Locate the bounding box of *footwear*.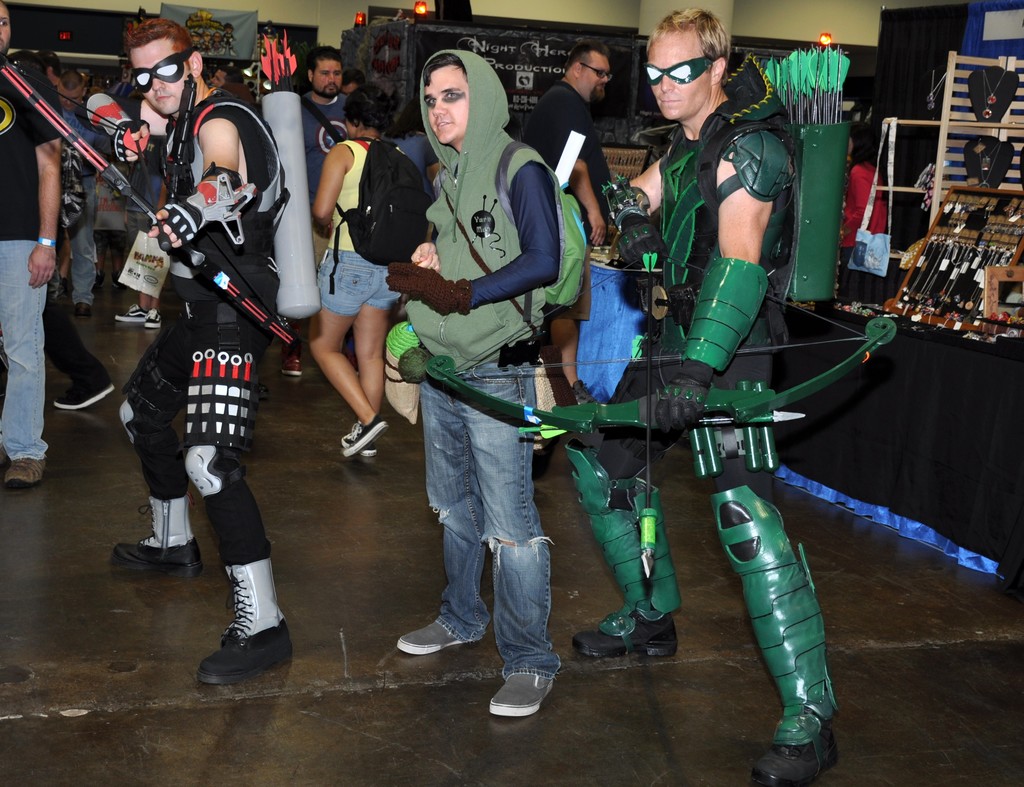
Bounding box: (left=751, top=724, right=844, bottom=786).
